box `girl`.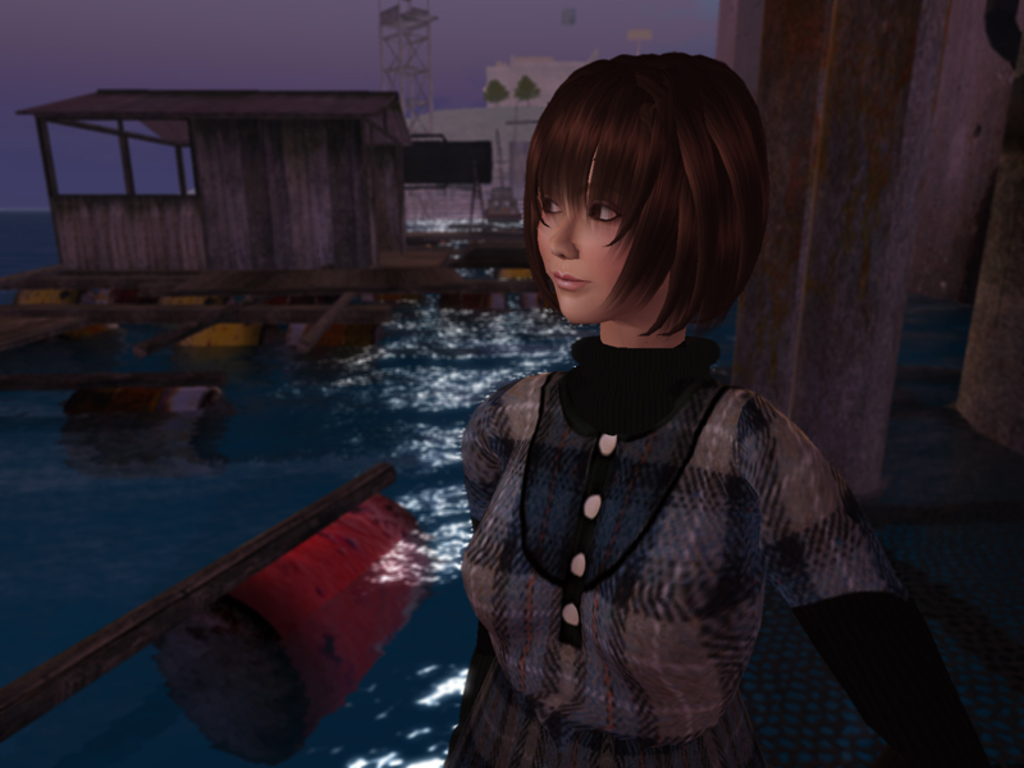
bbox(453, 54, 984, 767).
